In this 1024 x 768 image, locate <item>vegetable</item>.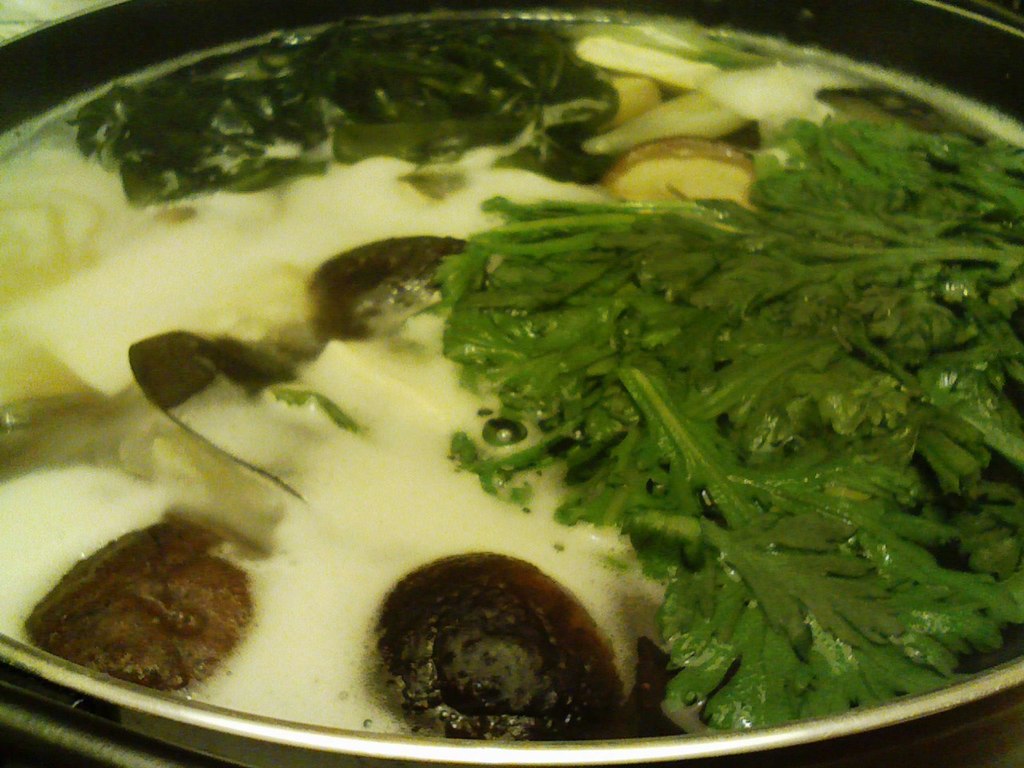
Bounding box: <region>418, 110, 1023, 734</region>.
